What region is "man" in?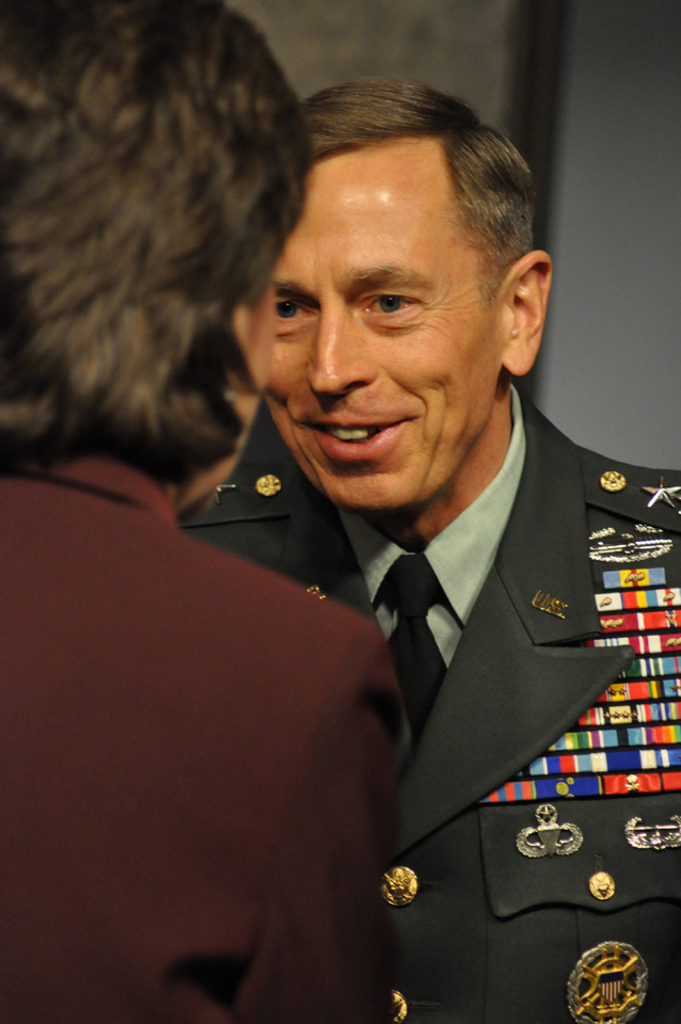
0, 0, 413, 1023.
